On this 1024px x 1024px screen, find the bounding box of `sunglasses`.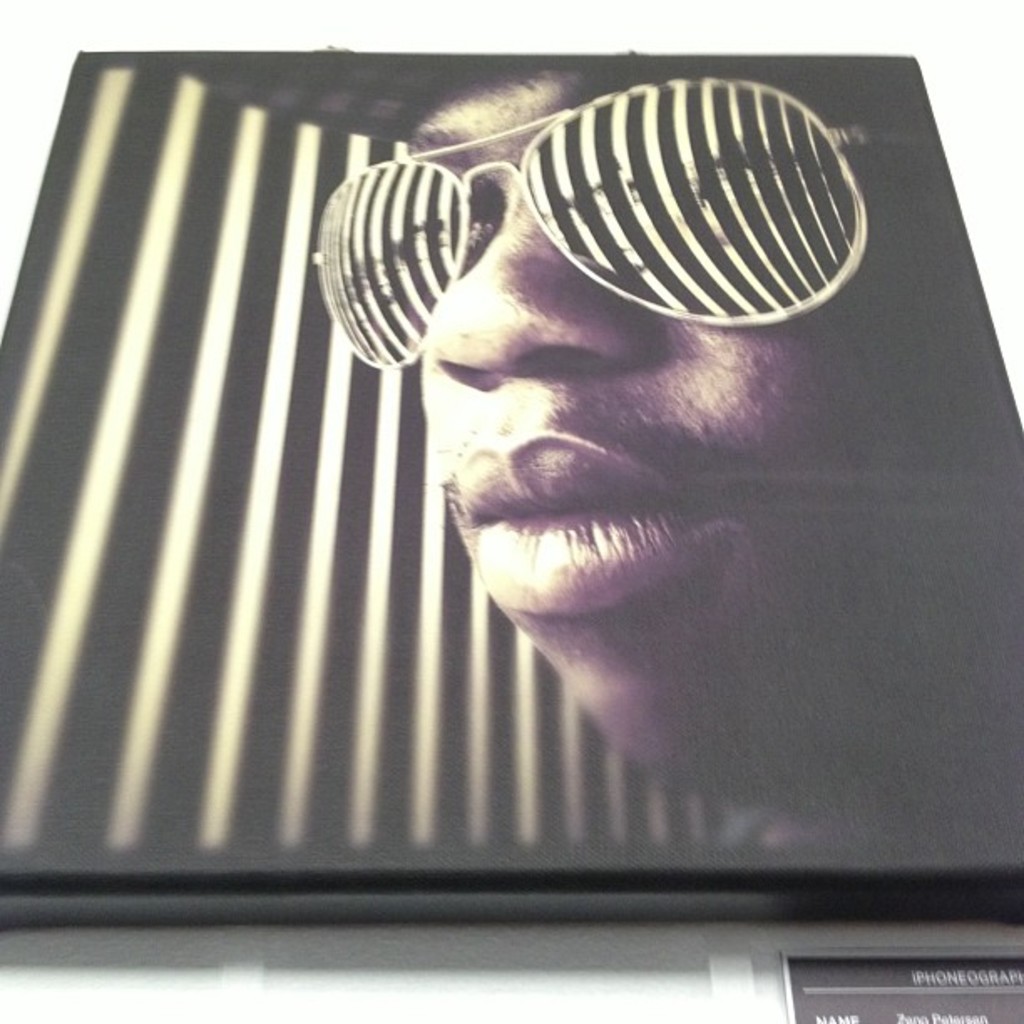
Bounding box: (left=308, top=77, right=944, bottom=370).
